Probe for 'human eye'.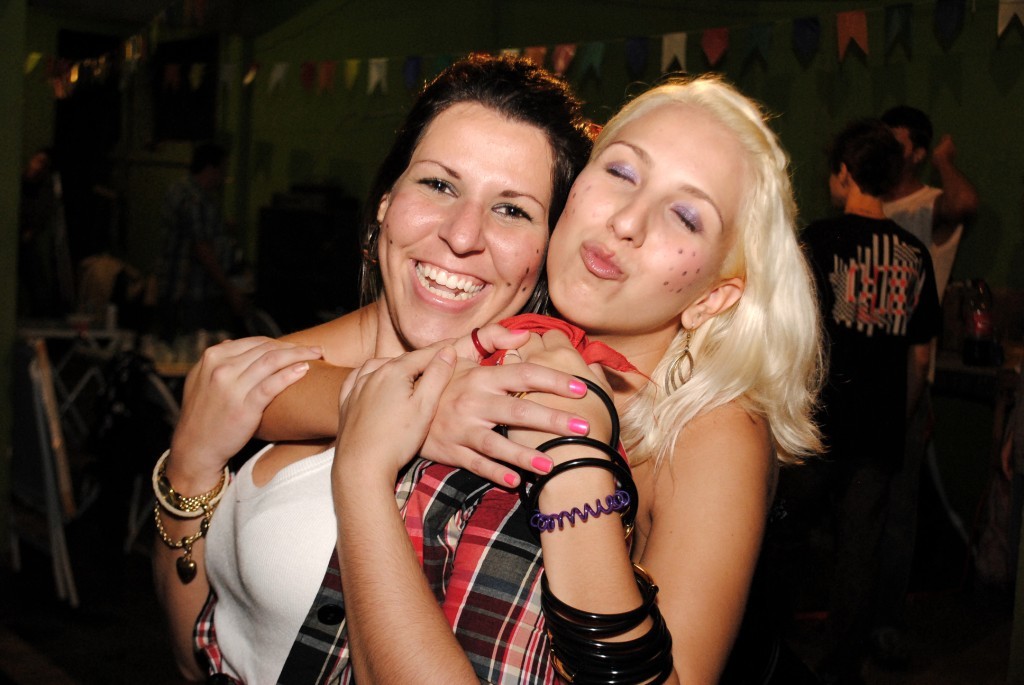
Probe result: (left=490, top=196, right=534, bottom=223).
